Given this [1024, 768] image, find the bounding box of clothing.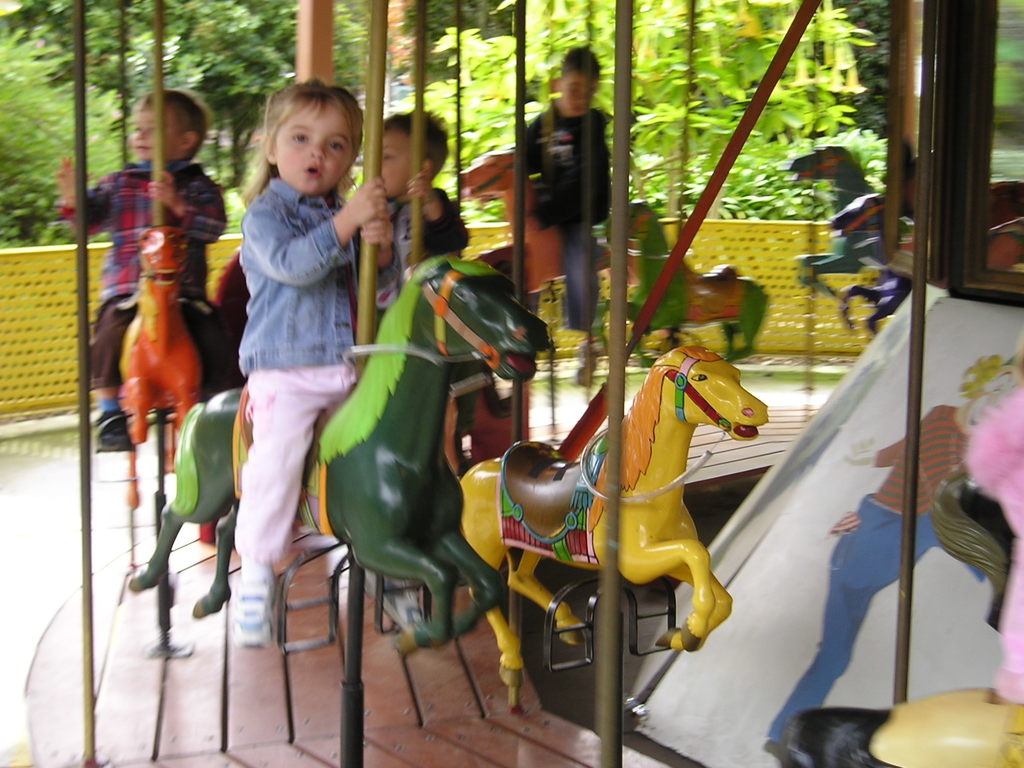
Rect(527, 108, 614, 330).
